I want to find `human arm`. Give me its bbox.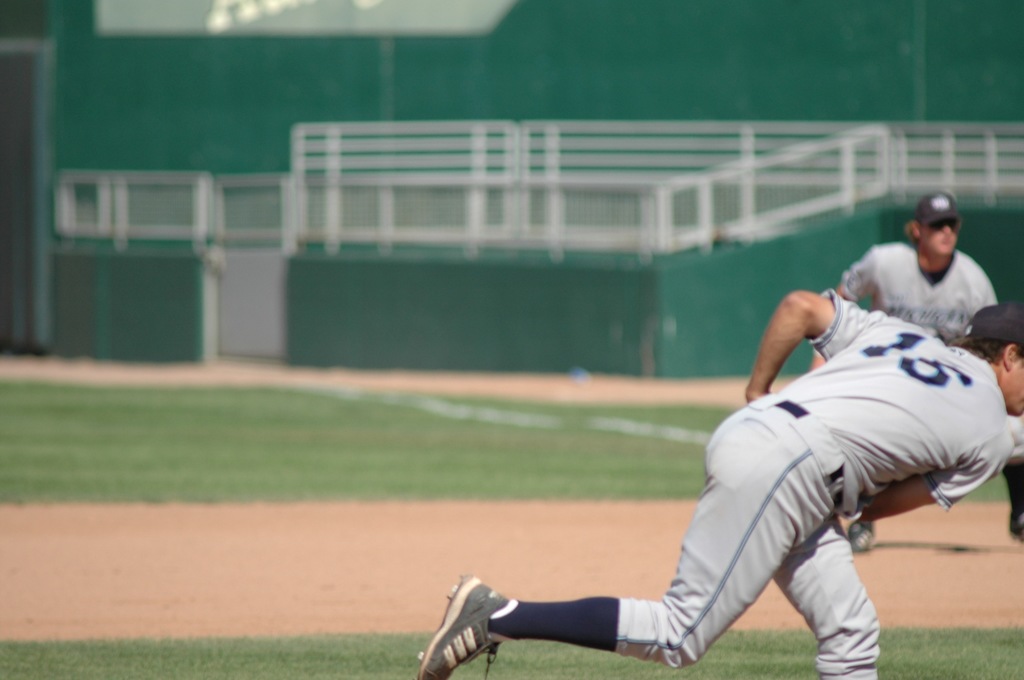
l=844, t=439, r=1018, b=523.
